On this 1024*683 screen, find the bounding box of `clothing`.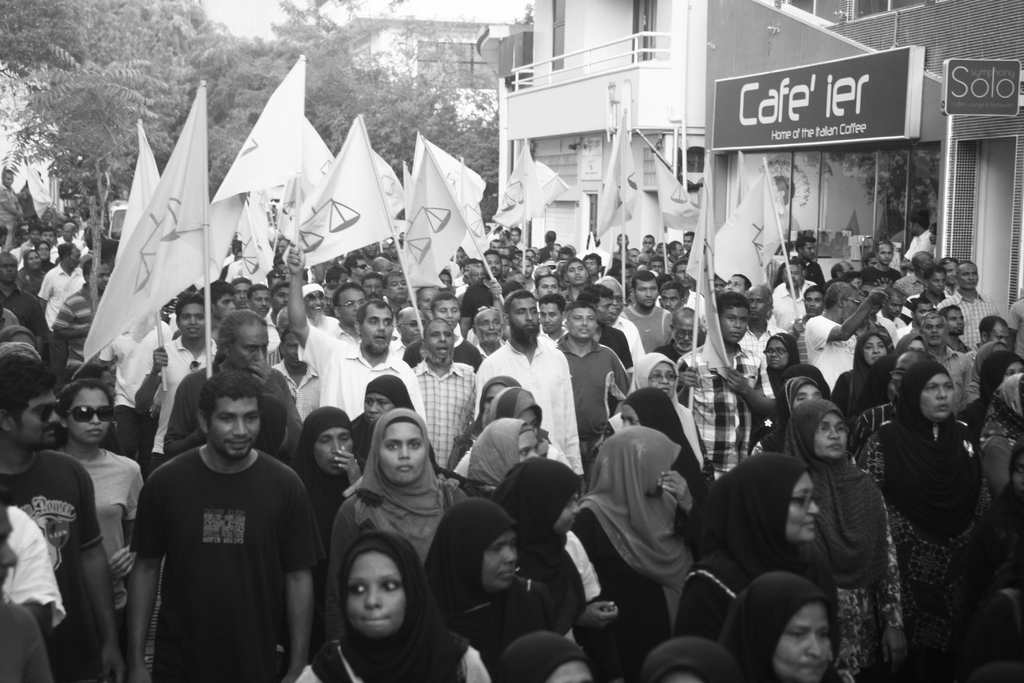
Bounding box: 493,628,581,682.
